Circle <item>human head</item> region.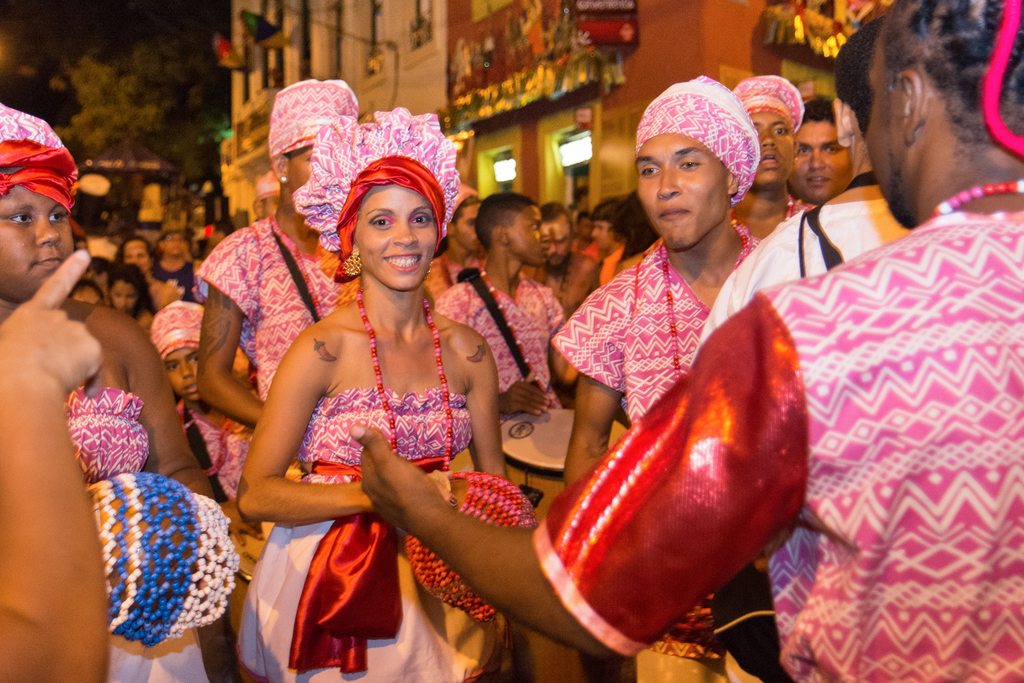
Region: 477 193 550 262.
